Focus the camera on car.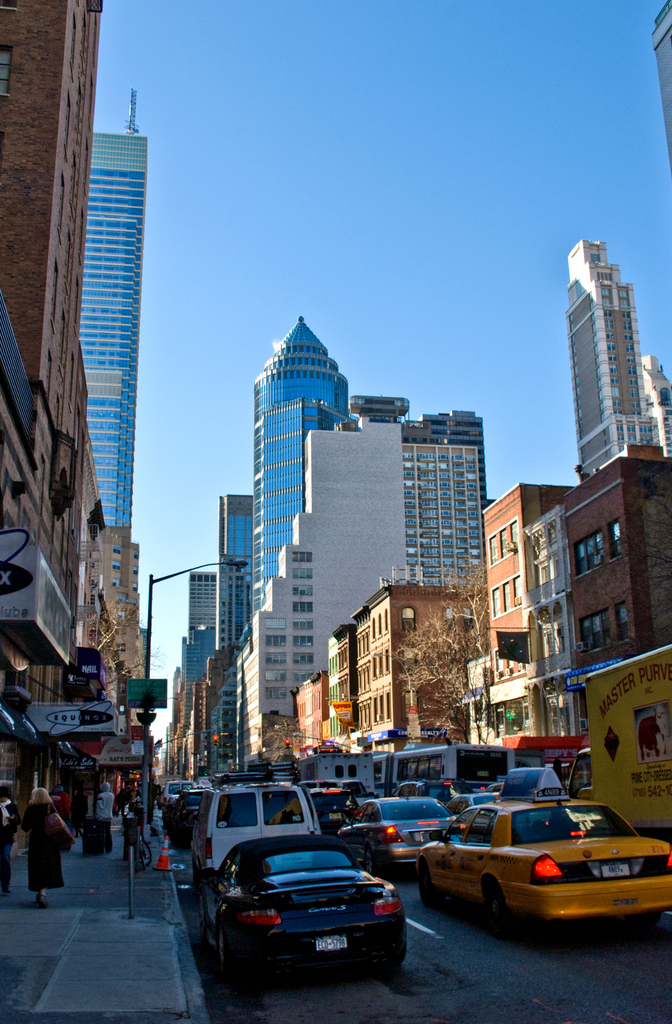
Focus region: x1=413, y1=796, x2=671, y2=931.
